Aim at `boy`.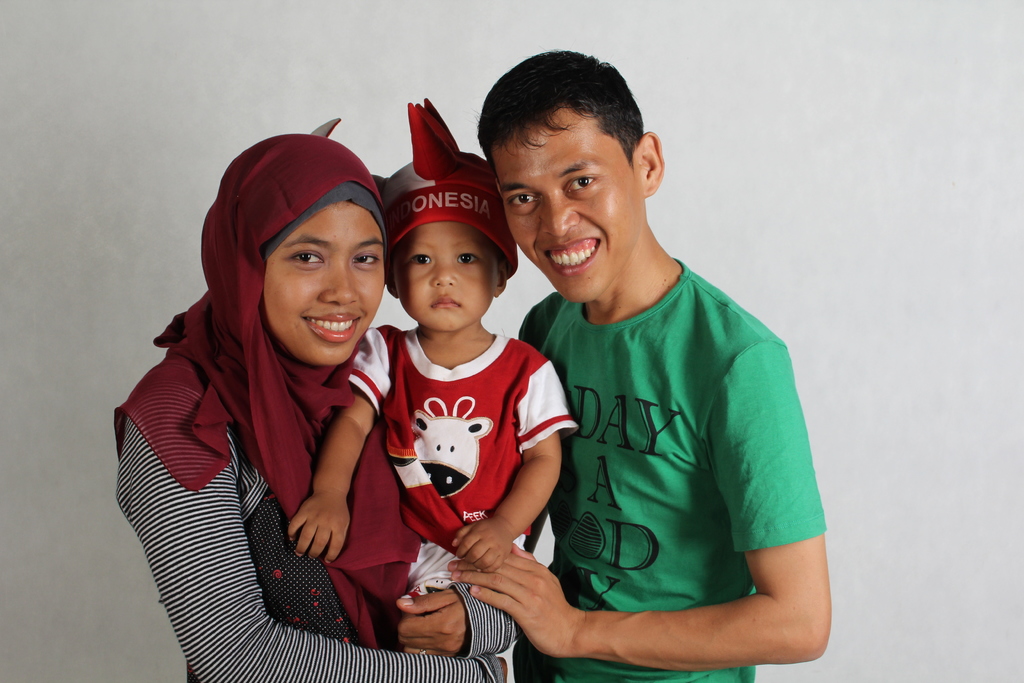
Aimed at x1=354 y1=149 x2=574 y2=646.
